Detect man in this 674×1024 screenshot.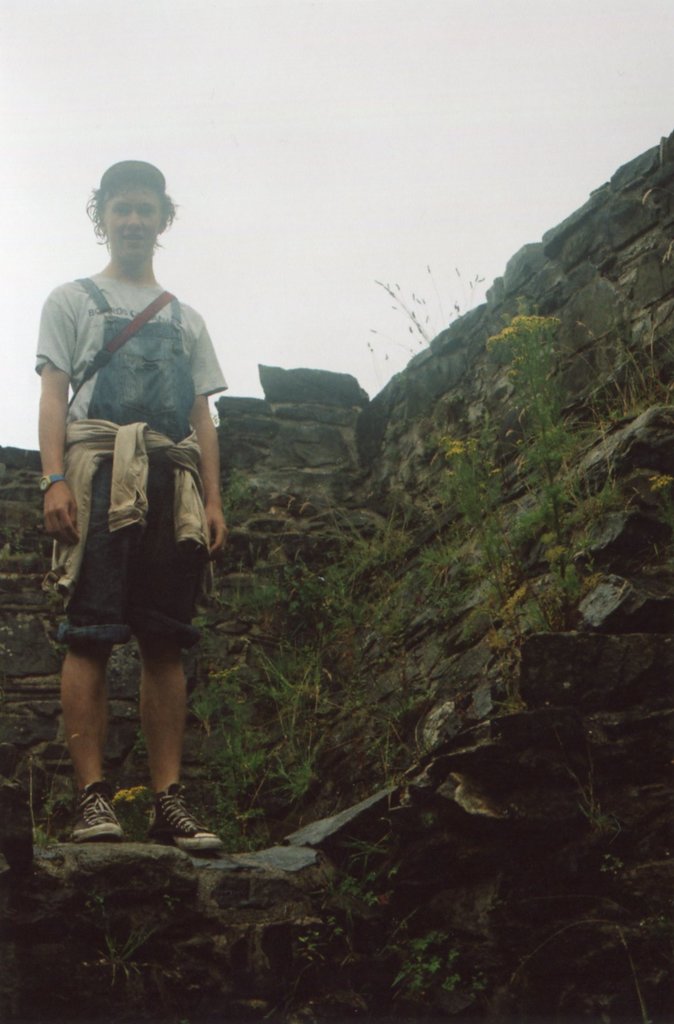
Detection: left=20, top=151, right=219, bottom=857.
